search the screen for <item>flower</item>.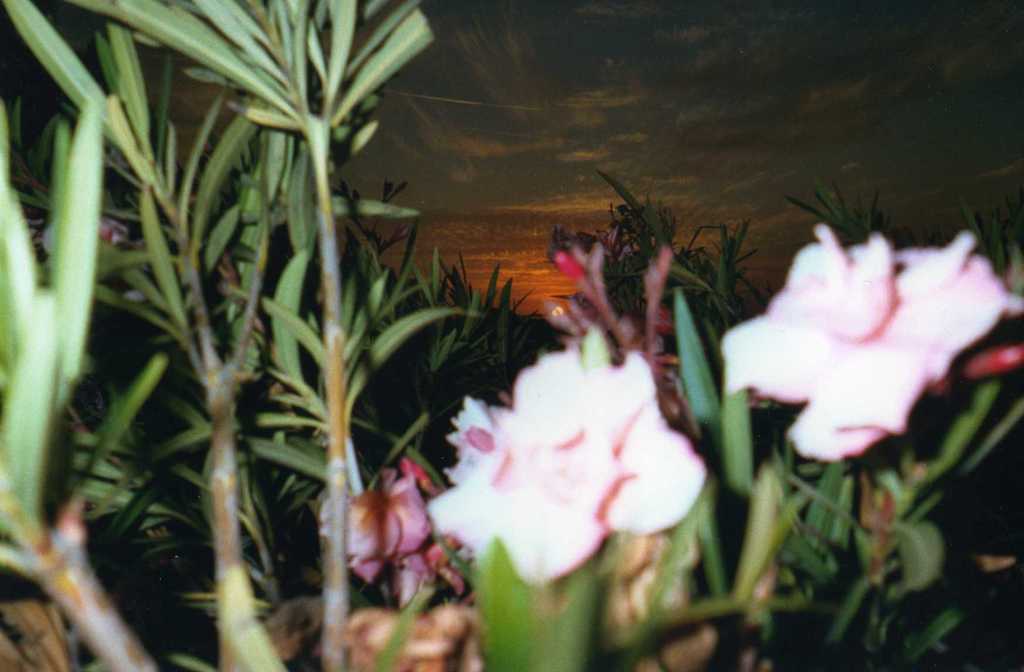
Found at {"left": 426, "top": 347, "right": 705, "bottom": 578}.
